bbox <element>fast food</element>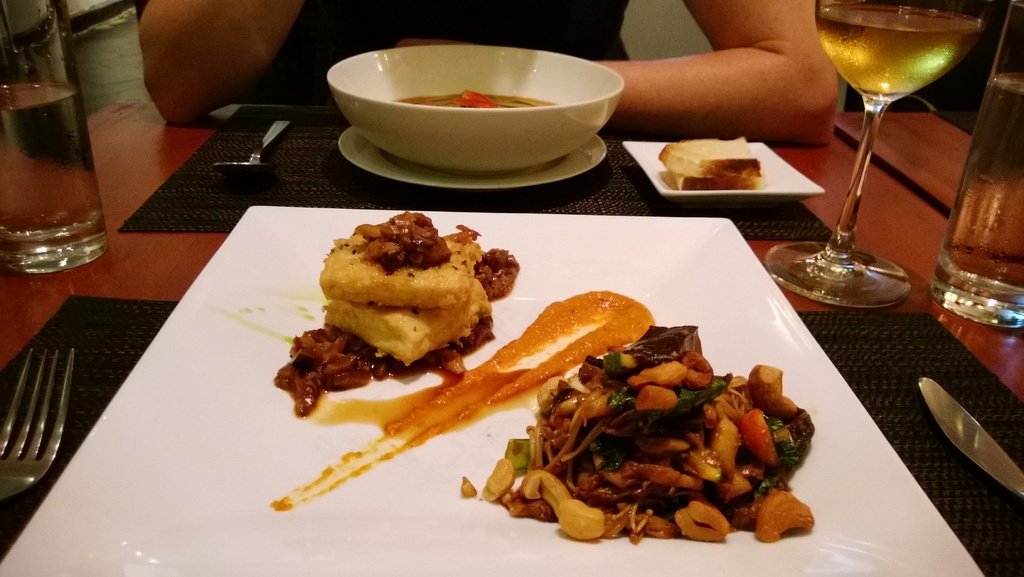
bbox=(377, 288, 652, 444)
